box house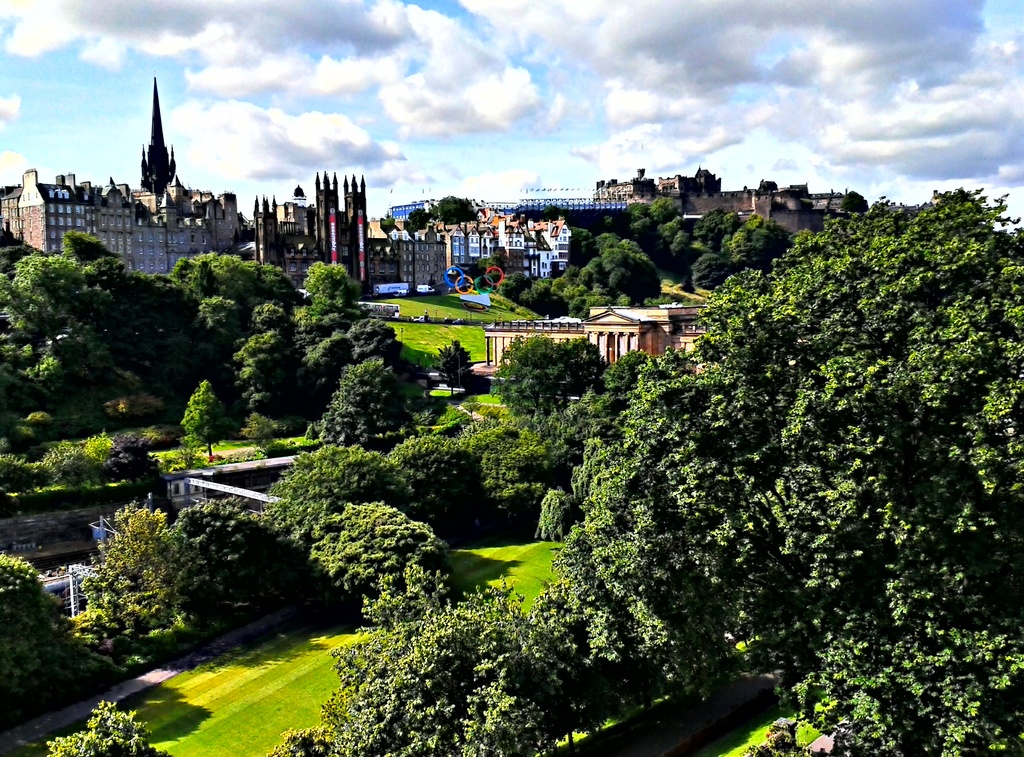
498:168:632:220
